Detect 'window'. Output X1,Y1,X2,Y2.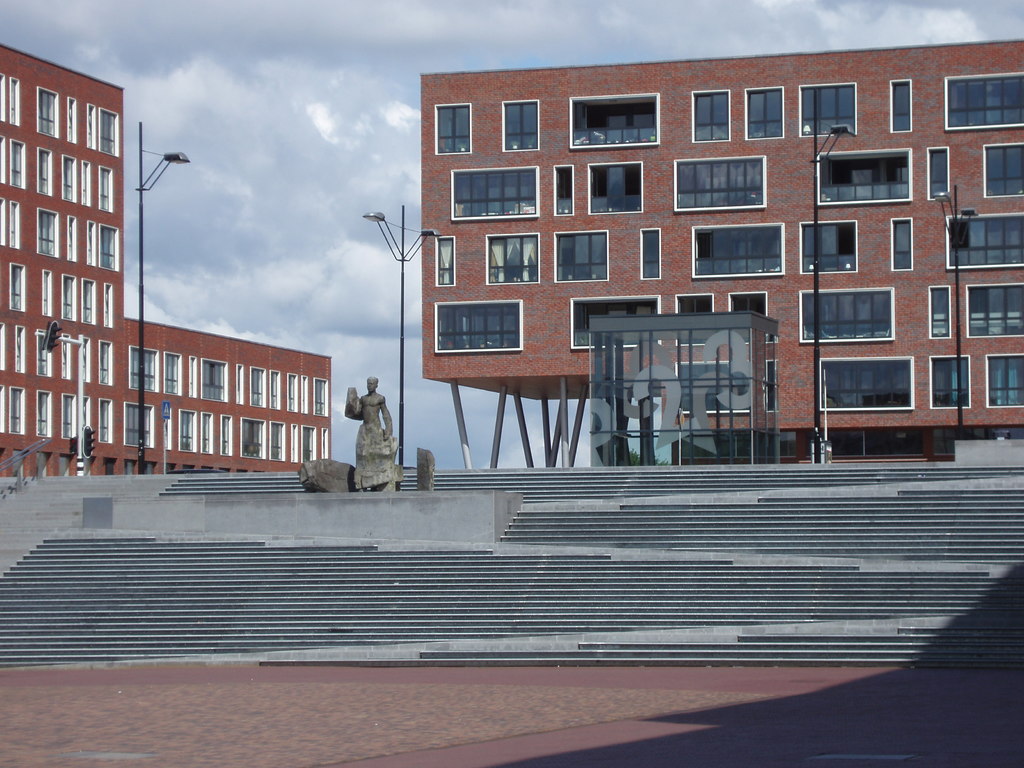
83,159,92,204.
